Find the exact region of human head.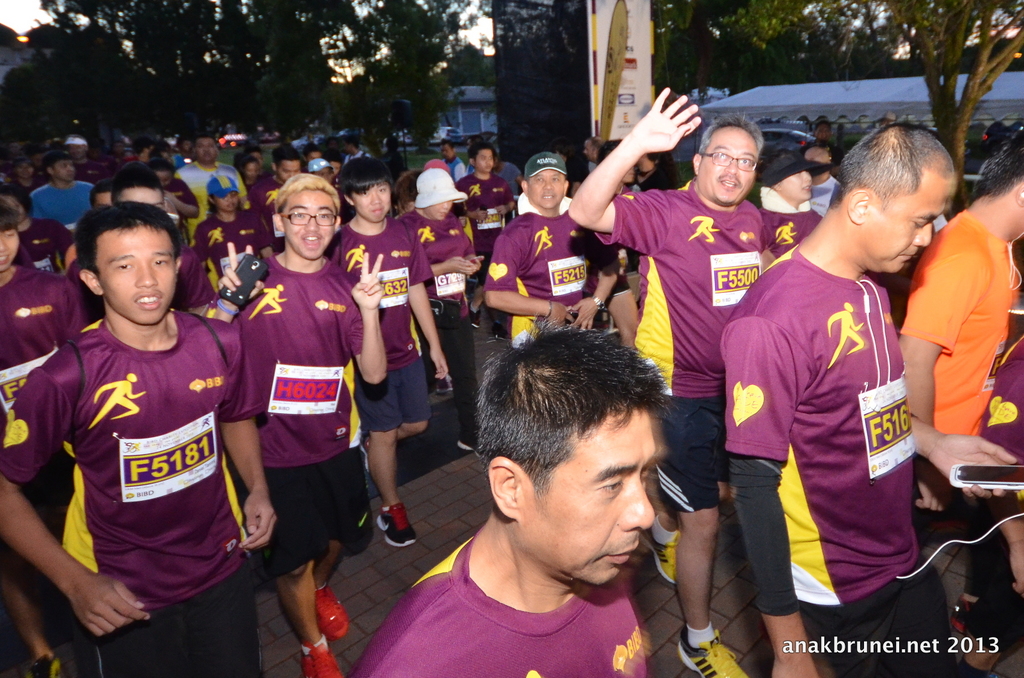
Exact region: 753, 159, 819, 202.
